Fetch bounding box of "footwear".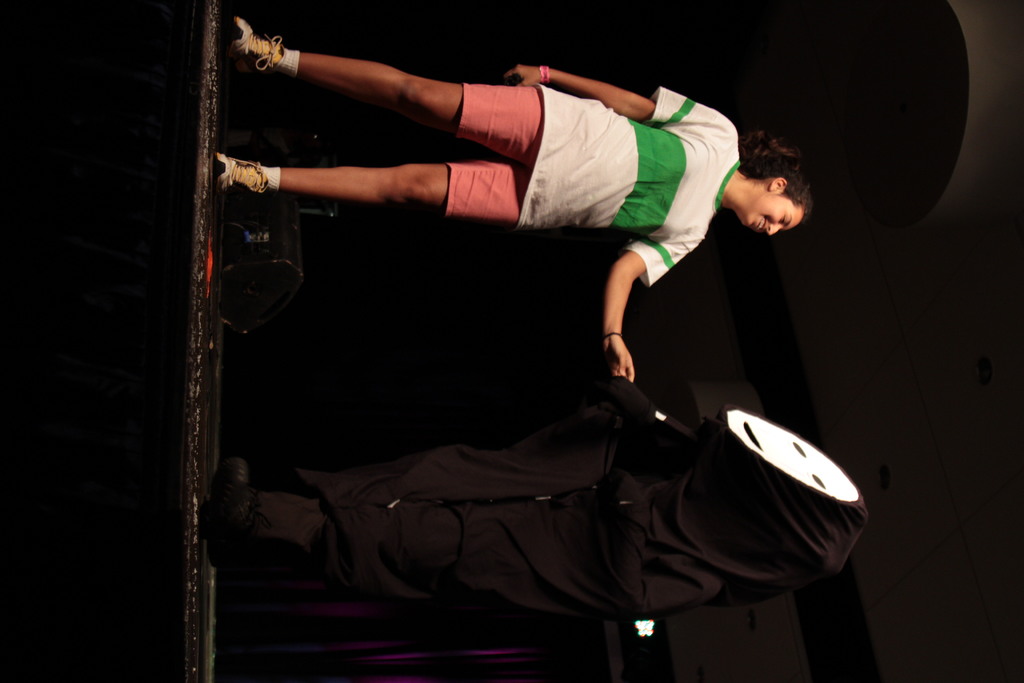
Bbox: 226:16:288:72.
